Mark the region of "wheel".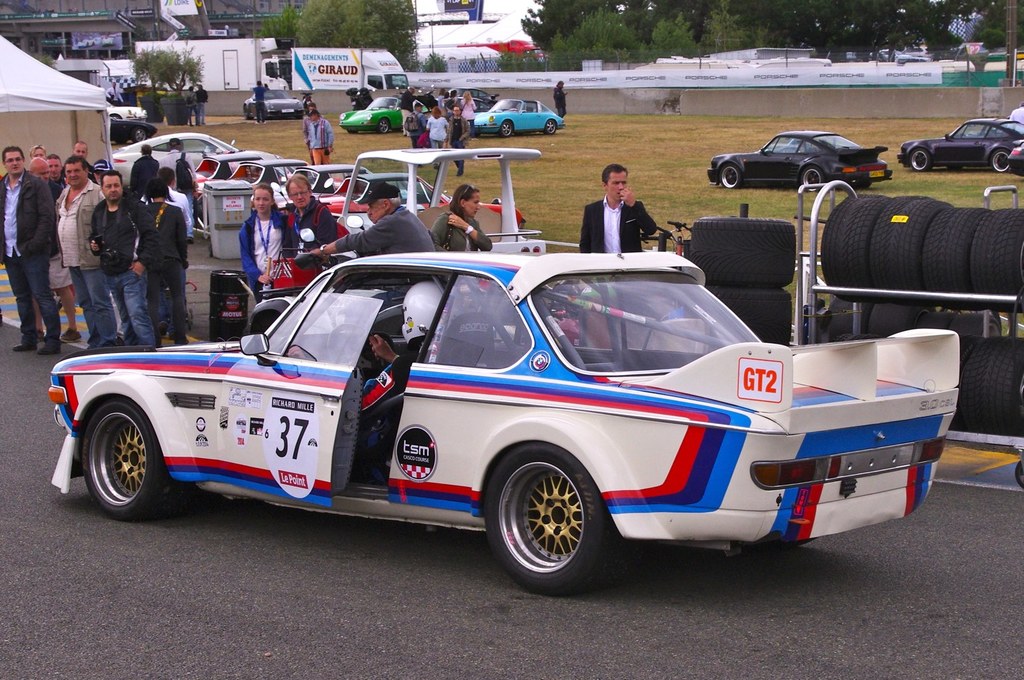
Region: 500/120/512/139.
